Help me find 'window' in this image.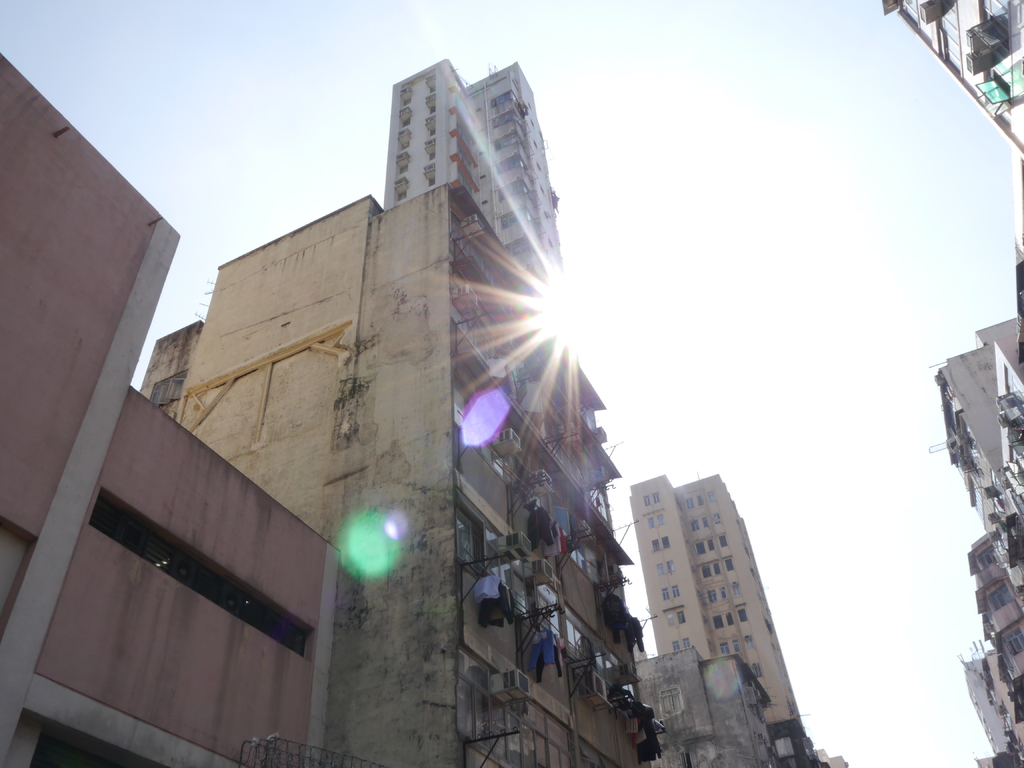
Found it: (x1=399, y1=106, x2=412, y2=119).
